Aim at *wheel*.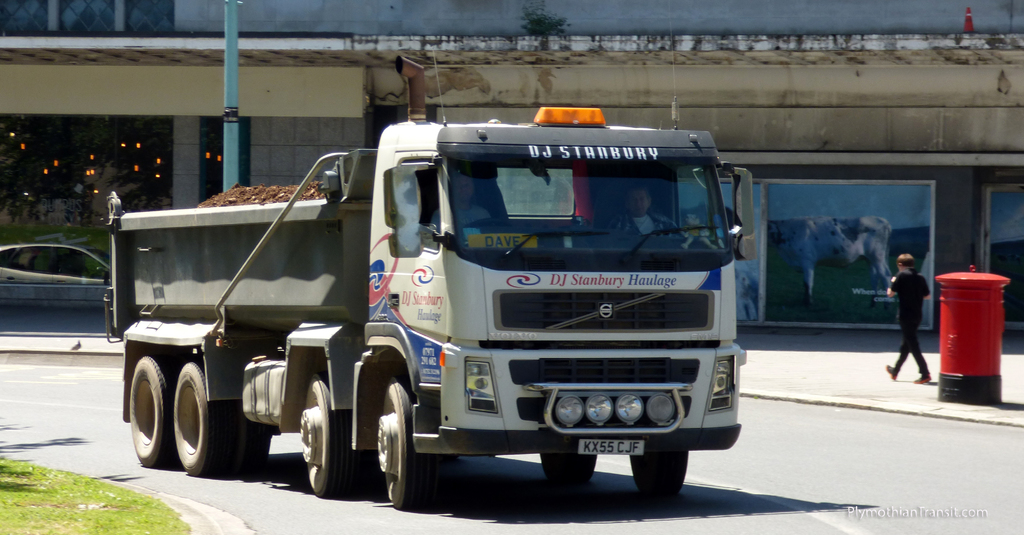
Aimed at bbox=(241, 426, 269, 473).
